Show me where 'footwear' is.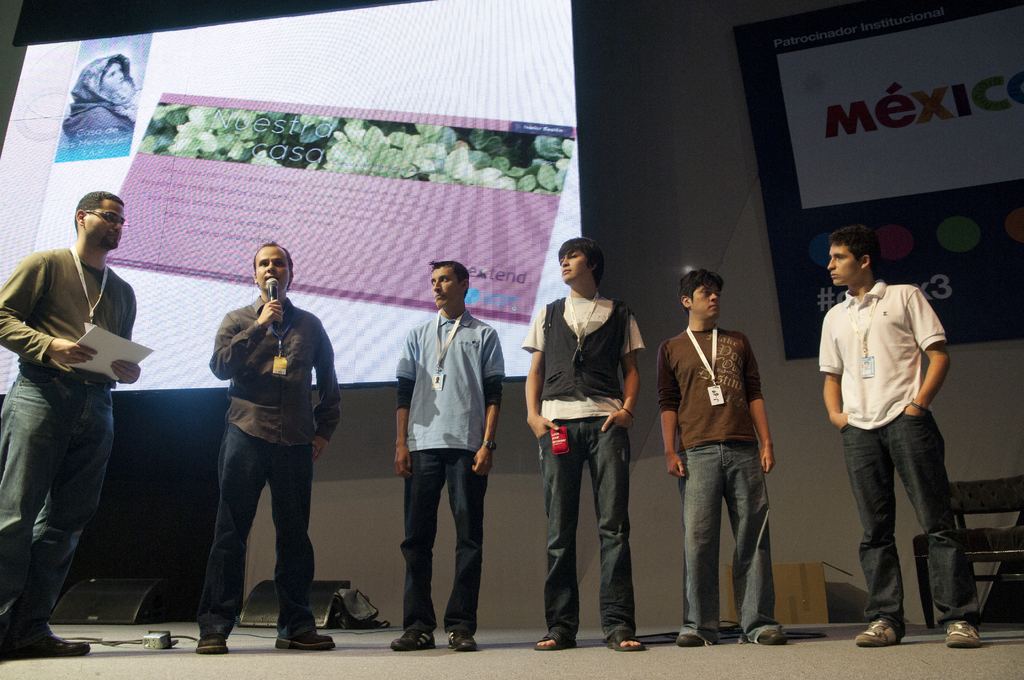
'footwear' is at {"left": 12, "top": 635, "right": 92, "bottom": 660}.
